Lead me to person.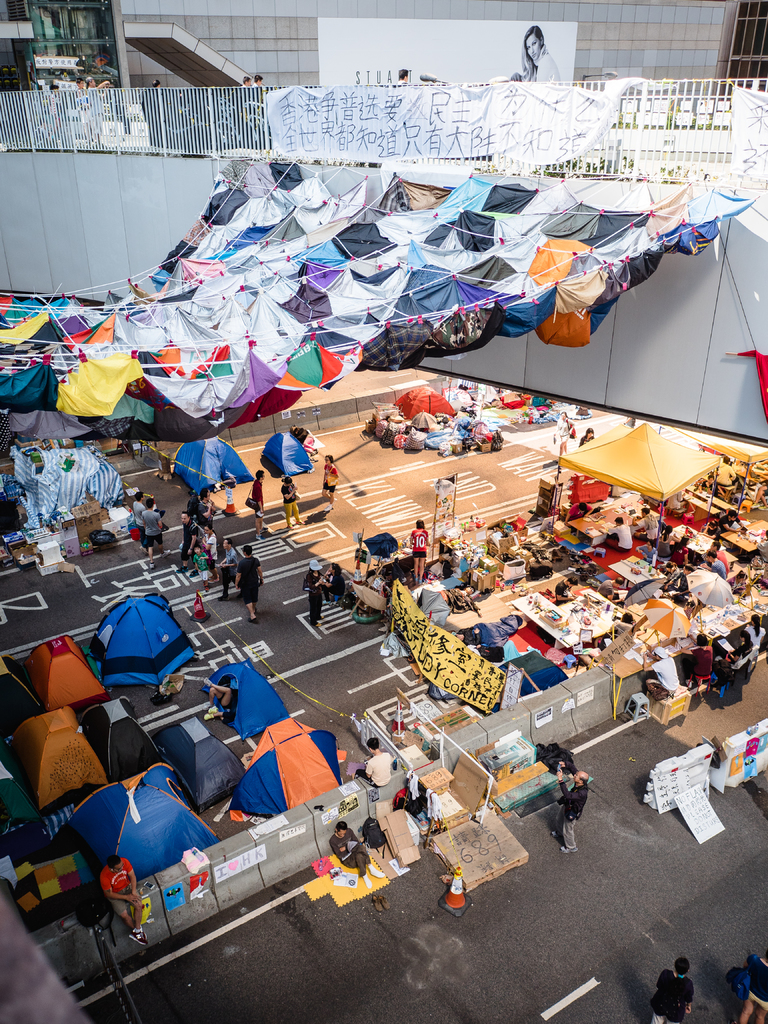
Lead to 248,470,262,540.
